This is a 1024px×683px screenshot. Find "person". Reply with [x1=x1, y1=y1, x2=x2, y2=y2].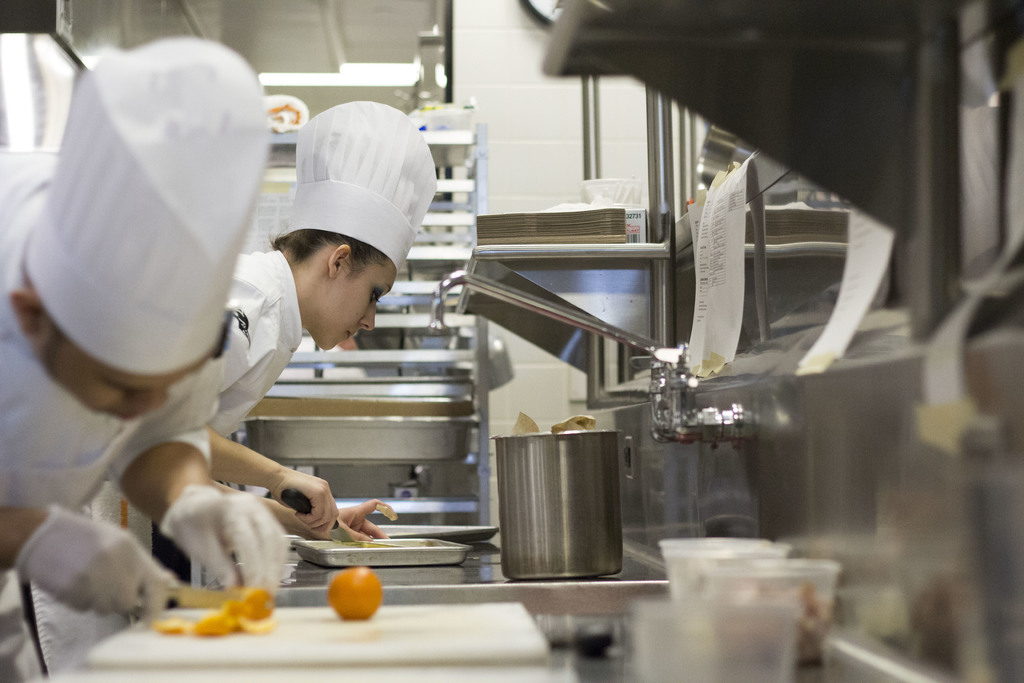
[x1=28, y1=94, x2=440, y2=680].
